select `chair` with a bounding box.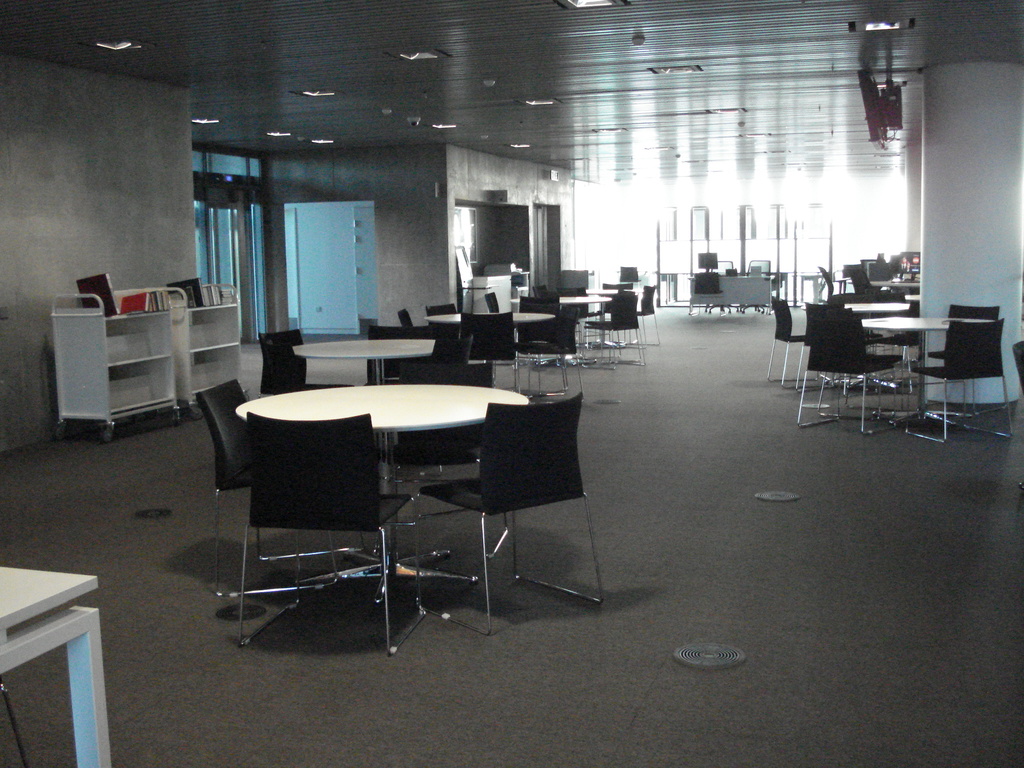
(x1=742, y1=259, x2=776, y2=314).
